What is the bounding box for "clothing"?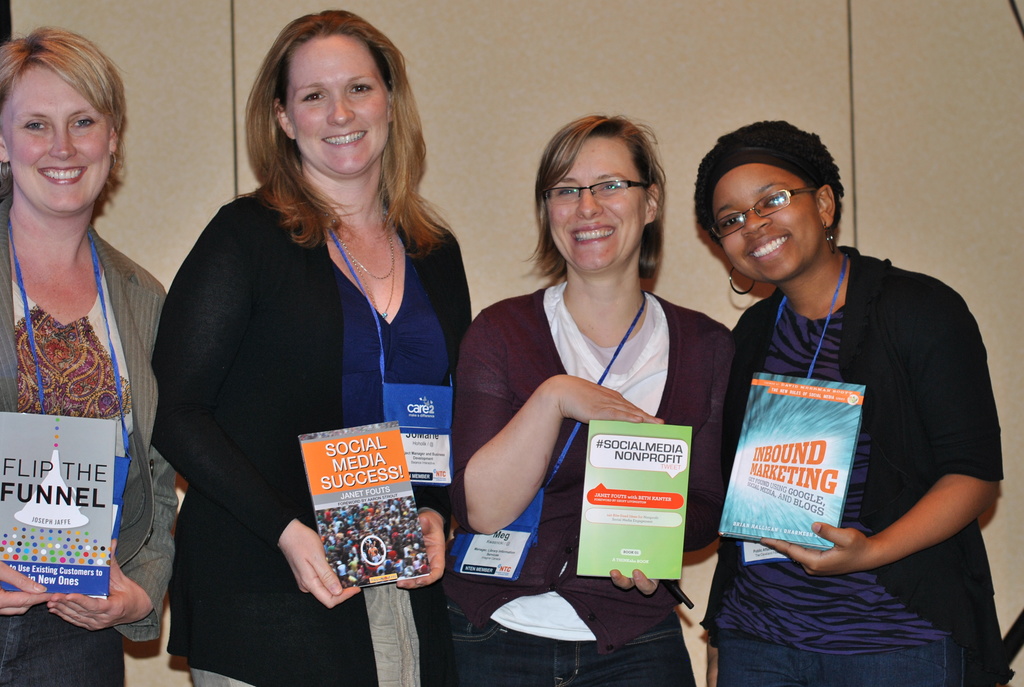
crop(452, 280, 737, 686).
